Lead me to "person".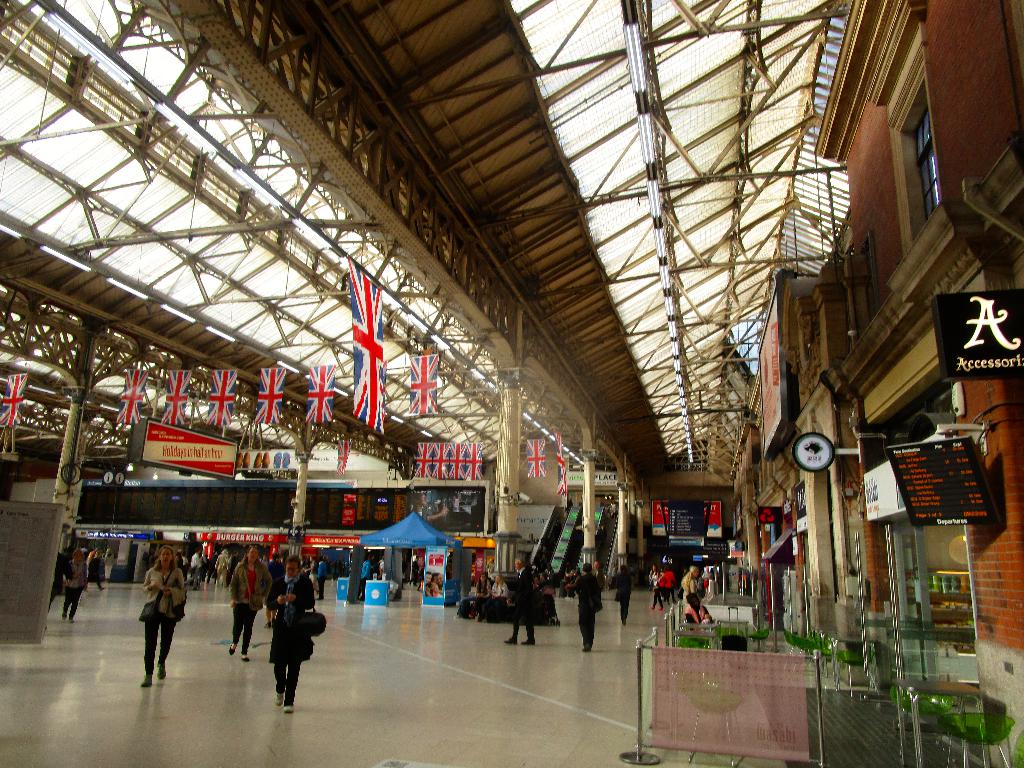
Lead to 505,557,537,648.
